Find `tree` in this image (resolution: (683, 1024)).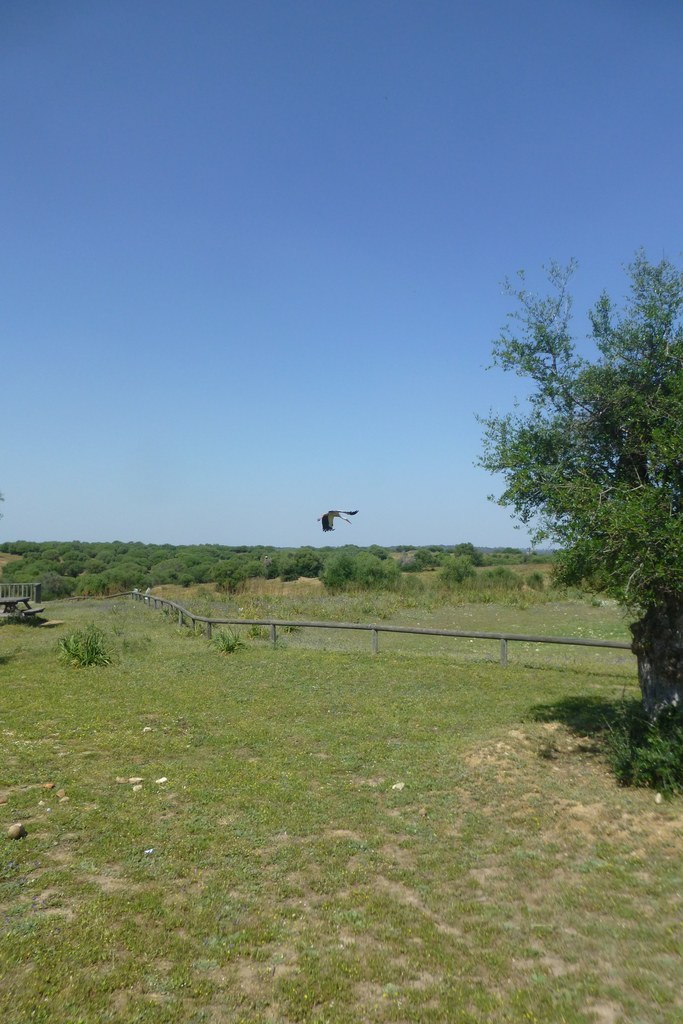
x1=415 y1=548 x2=432 y2=572.
